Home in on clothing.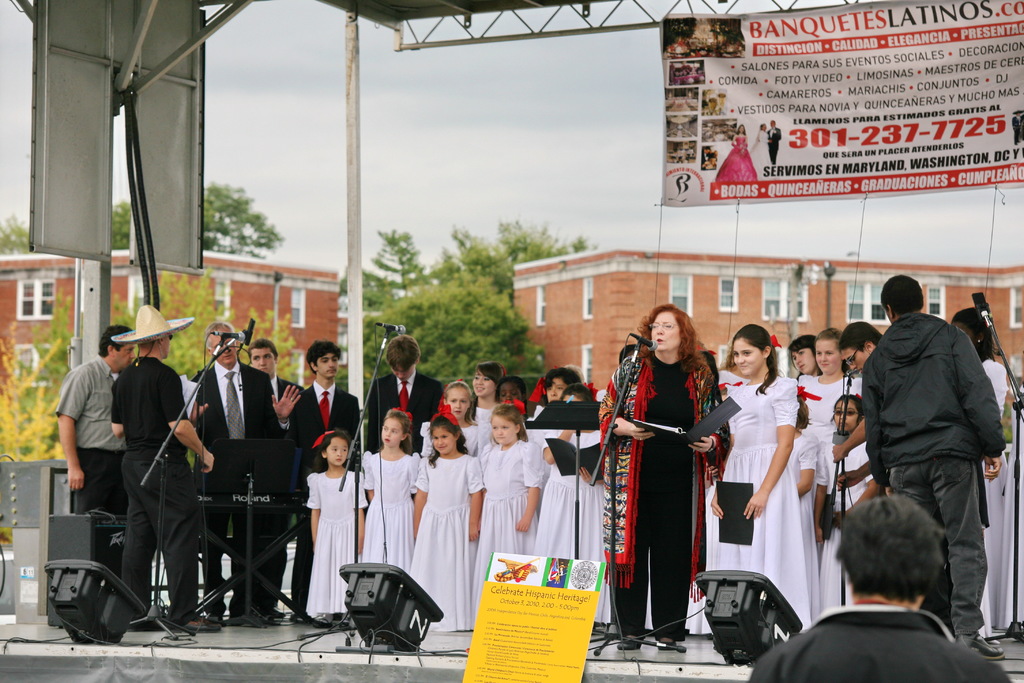
Homed in at (left=74, top=447, right=118, bottom=573).
